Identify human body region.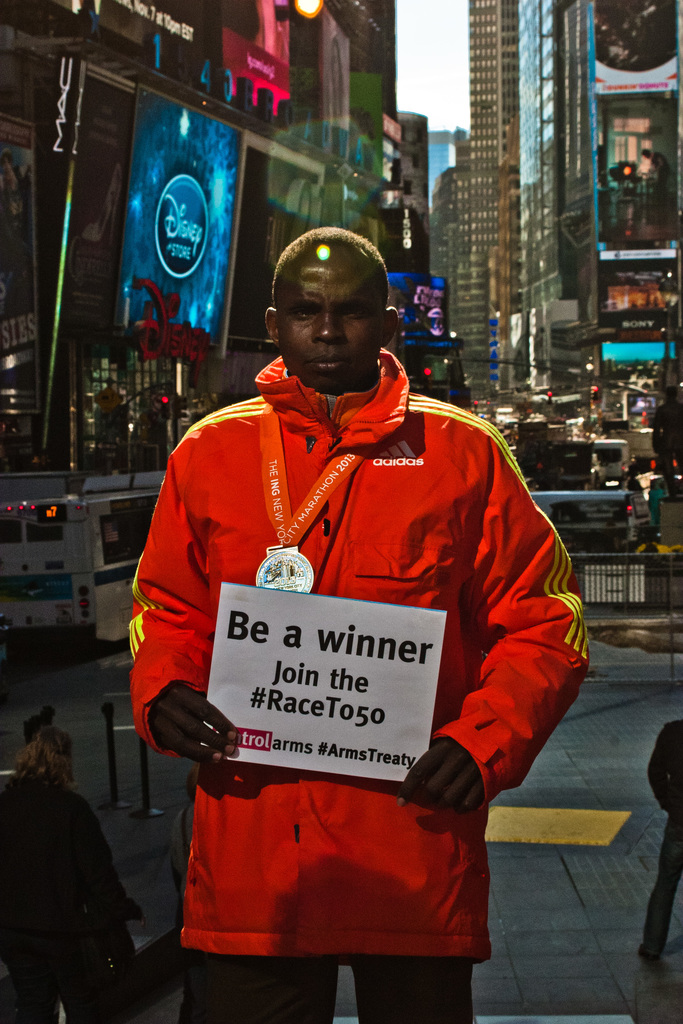
Region: box=[126, 250, 579, 1005].
